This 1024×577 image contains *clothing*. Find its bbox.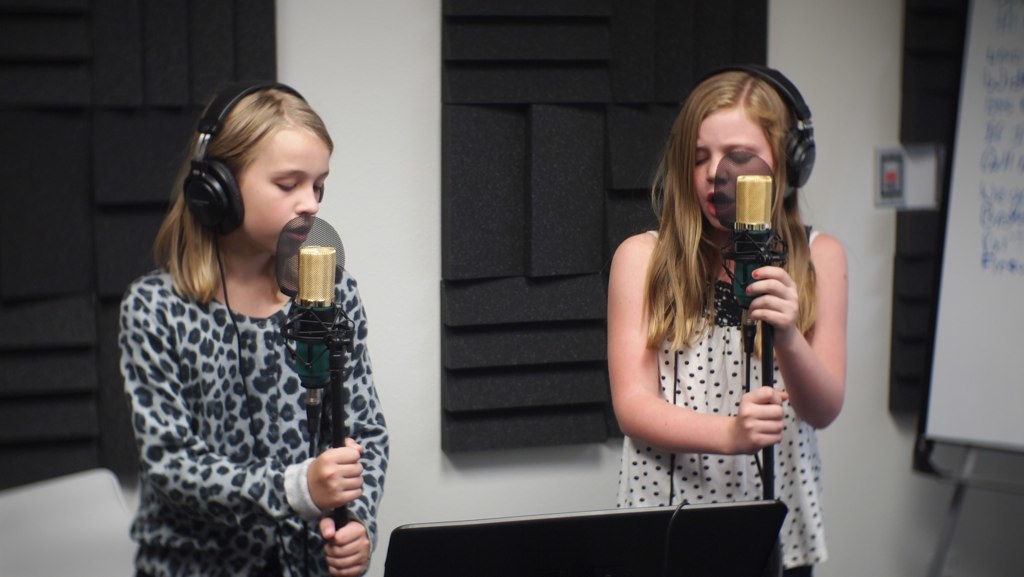
(left=618, top=219, right=830, bottom=576).
